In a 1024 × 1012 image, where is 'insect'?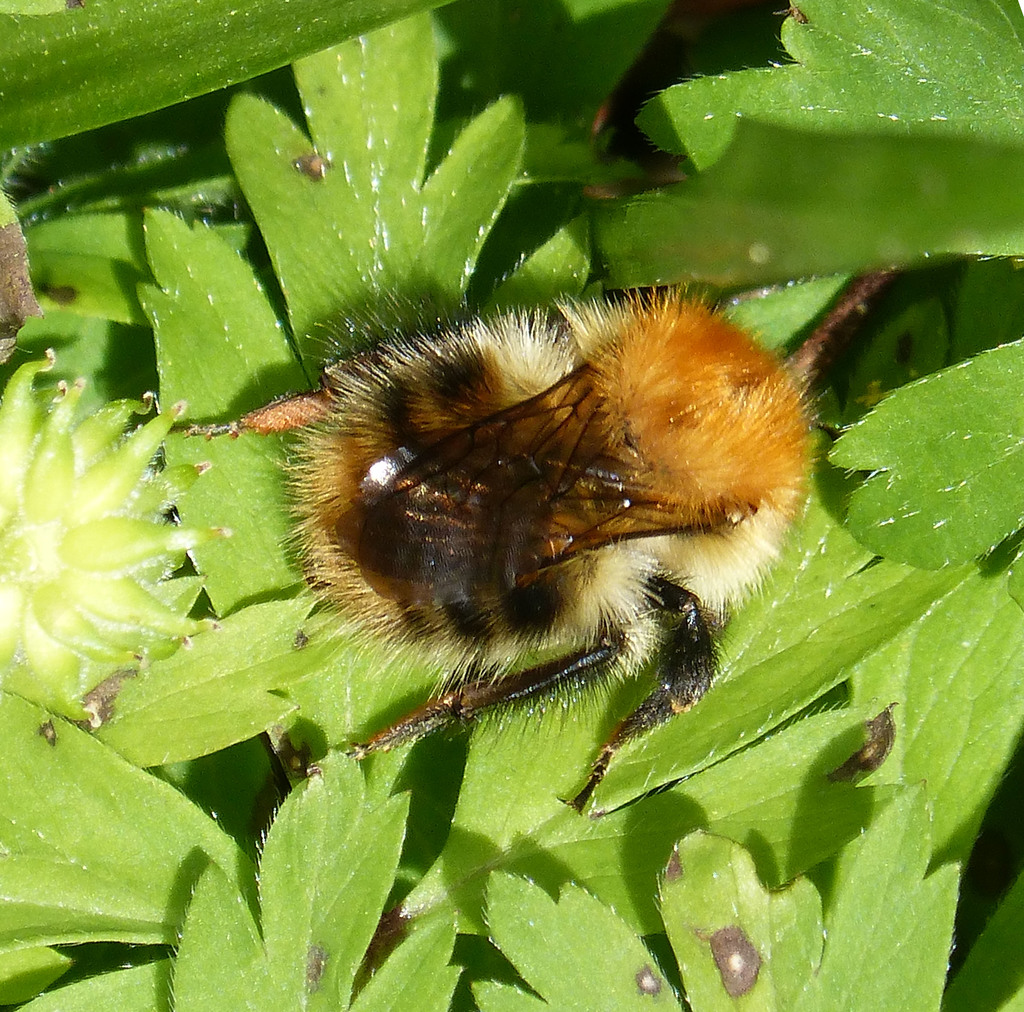
{"x1": 177, "y1": 280, "x2": 829, "y2": 817}.
